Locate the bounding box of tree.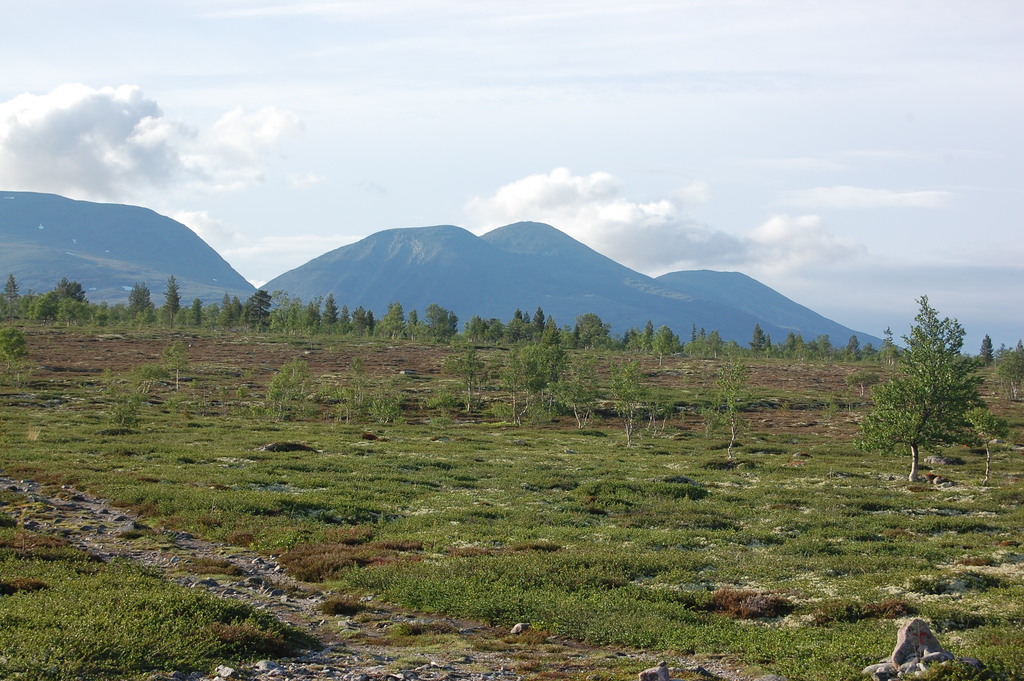
Bounding box: bbox(762, 334, 773, 359).
